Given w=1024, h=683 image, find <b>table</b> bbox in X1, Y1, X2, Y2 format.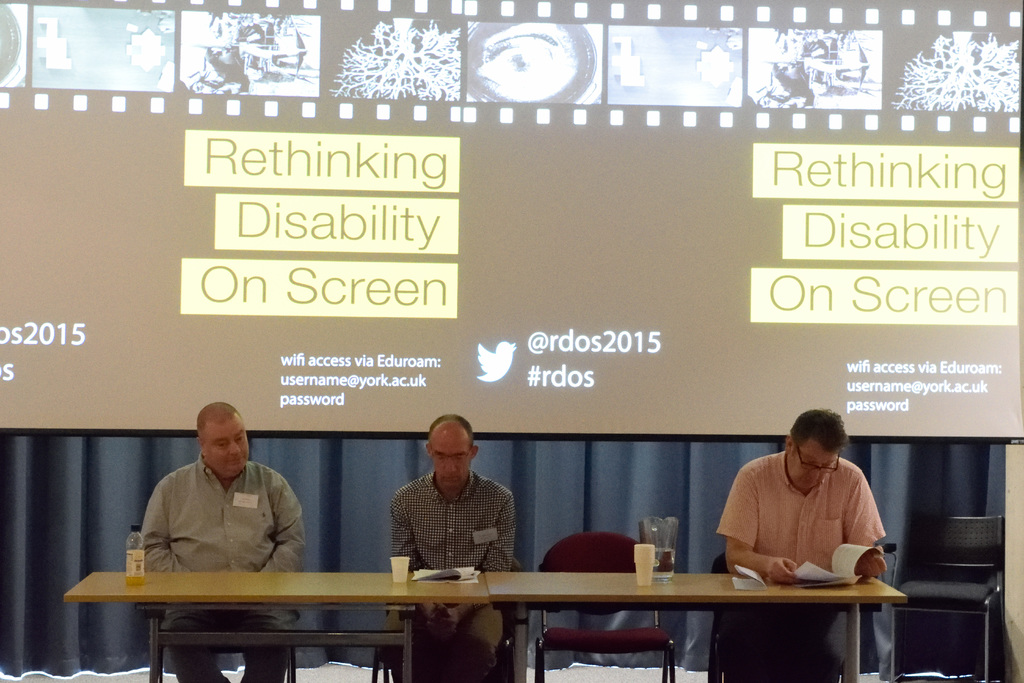
65, 563, 912, 682.
